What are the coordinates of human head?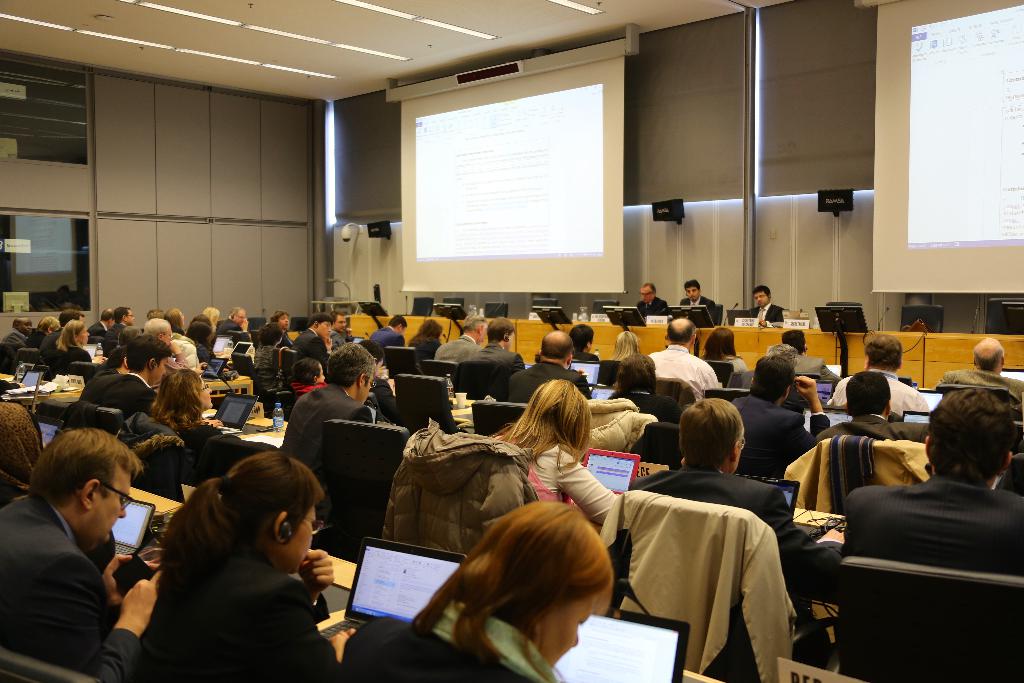
{"x1": 470, "y1": 502, "x2": 611, "y2": 670}.
